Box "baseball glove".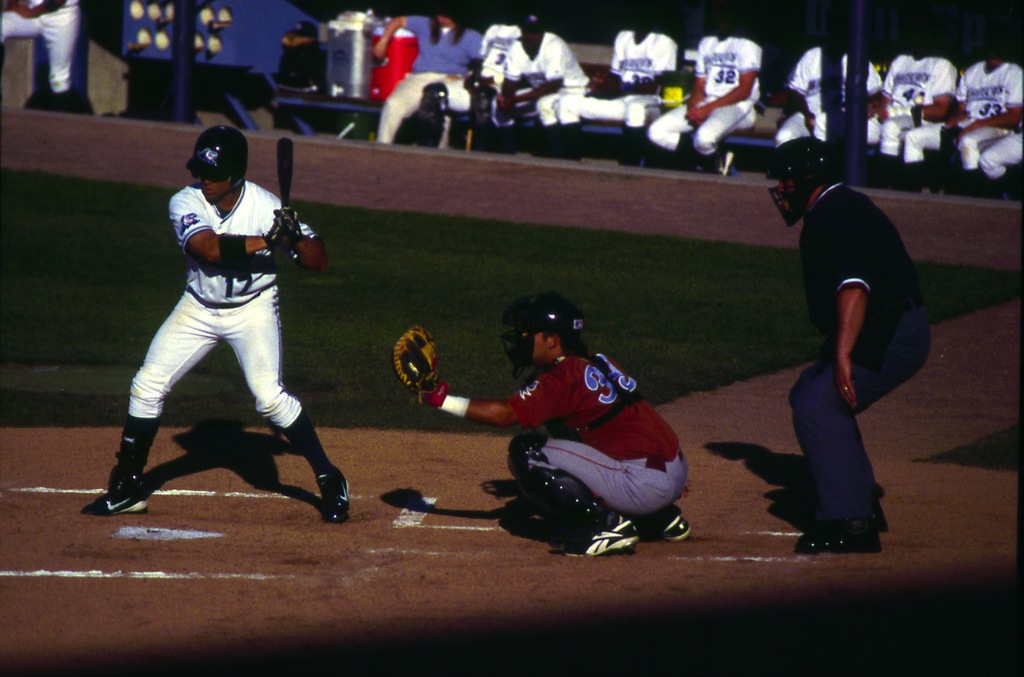
l=273, t=207, r=309, b=245.
